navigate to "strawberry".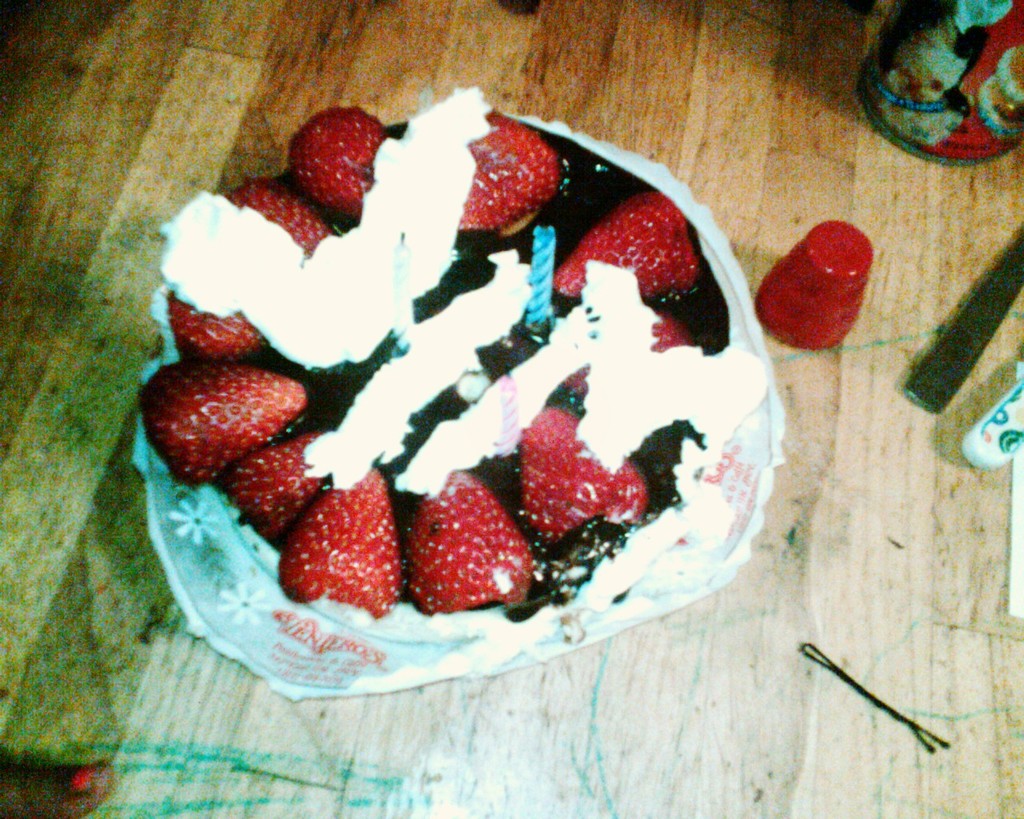
Navigation target: <box>137,362,306,483</box>.
